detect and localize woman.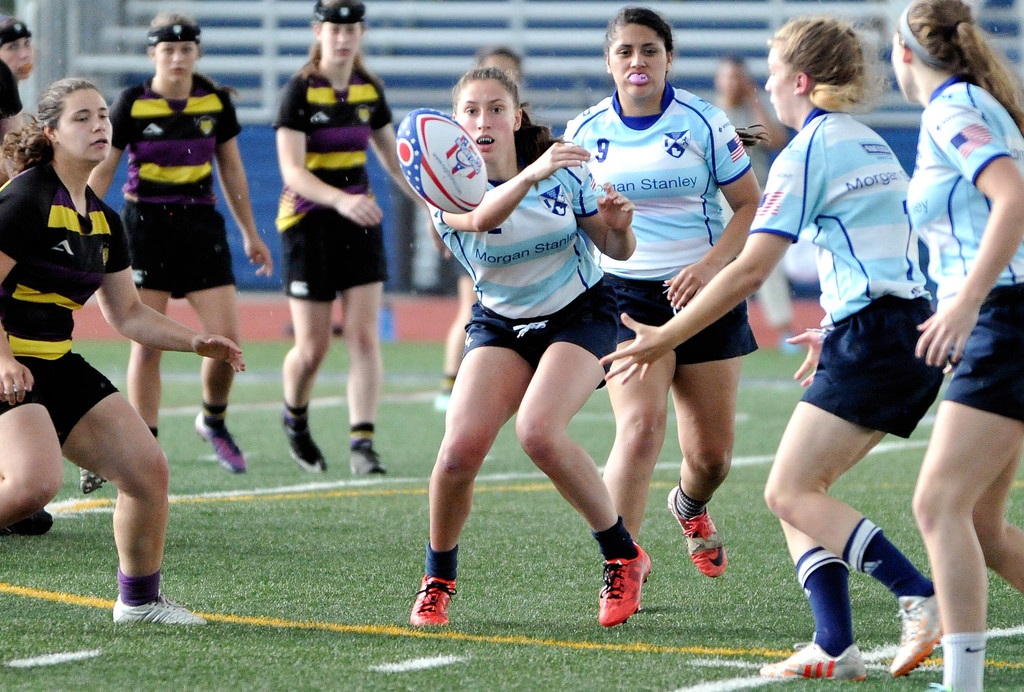
Localized at 271:0:454:471.
